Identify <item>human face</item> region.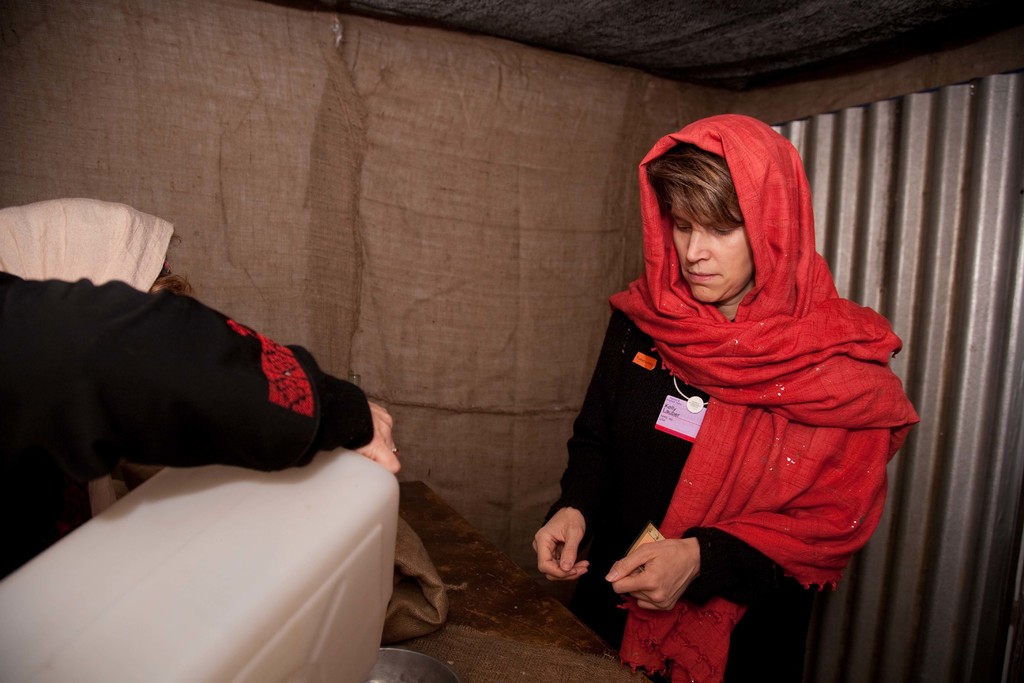
Region: bbox(666, 206, 751, 303).
